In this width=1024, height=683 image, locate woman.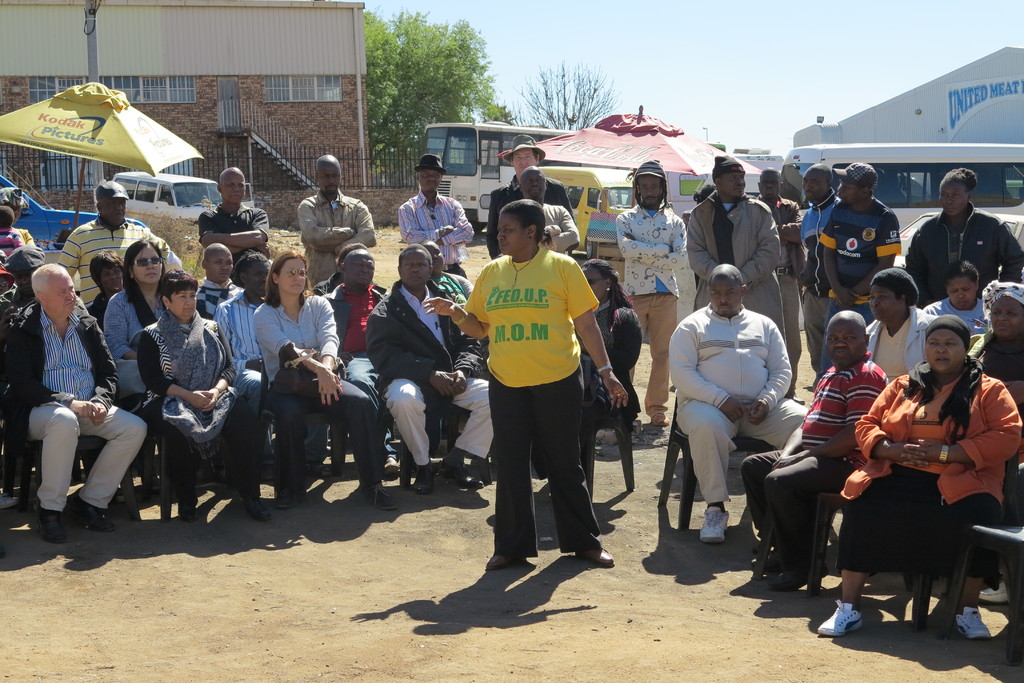
Bounding box: {"left": 86, "top": 252, "right": 125, "bottom": 332}.
